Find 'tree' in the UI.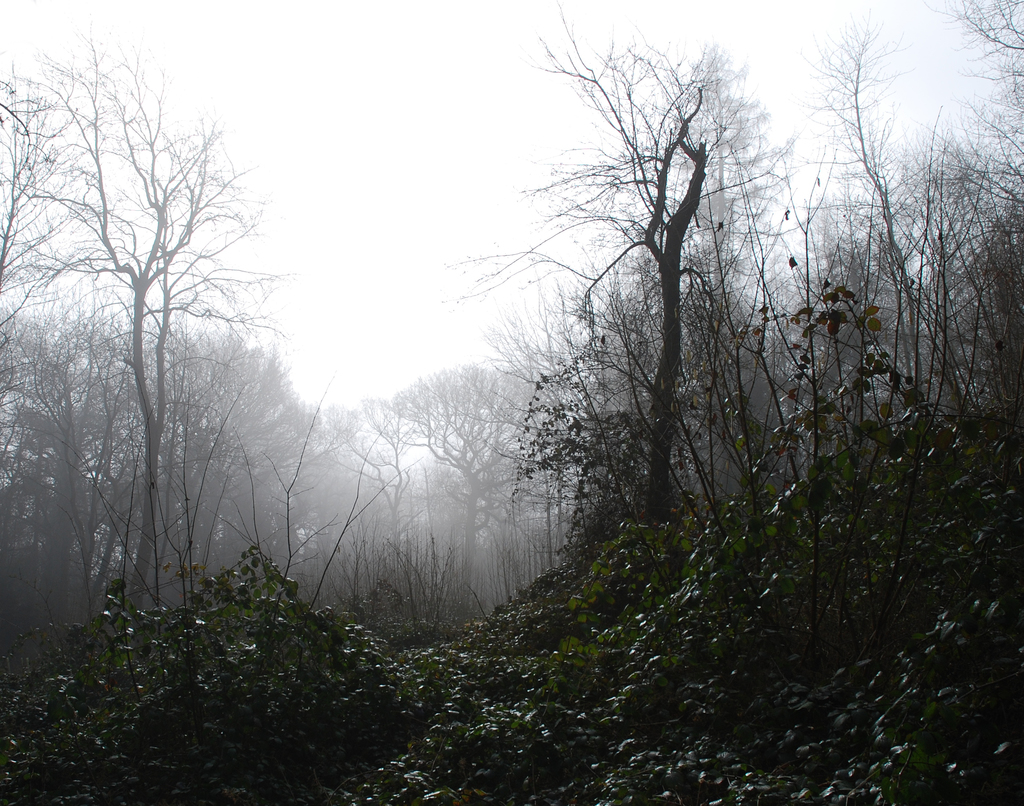
UI element at x1=0 y1=78 x2=74 y2=330.
